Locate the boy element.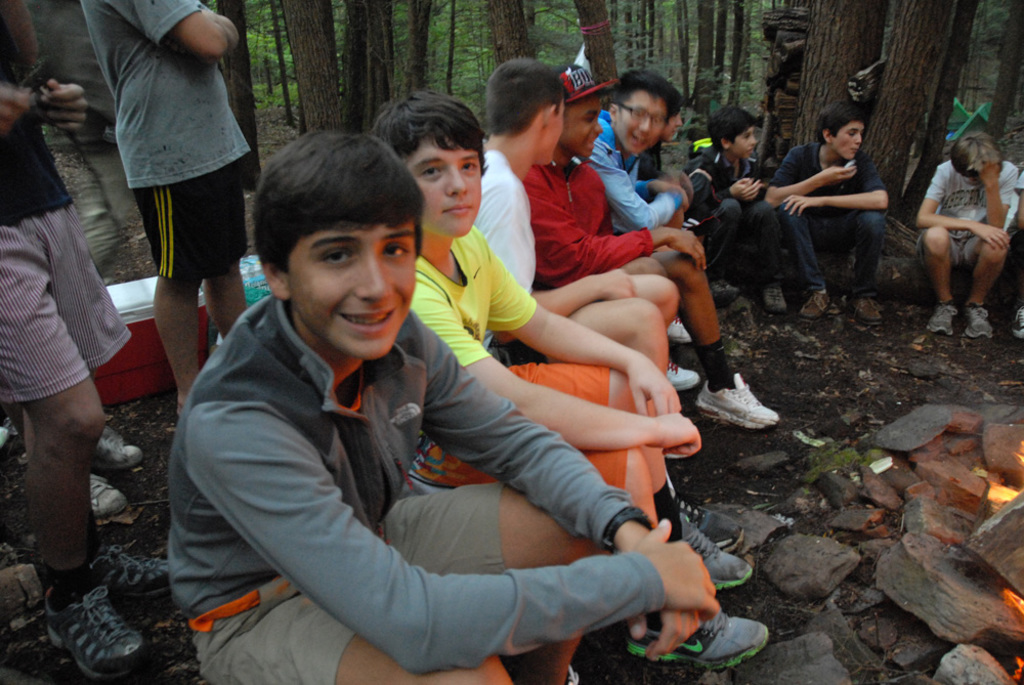
Element bbox: 166,123,714,684.
